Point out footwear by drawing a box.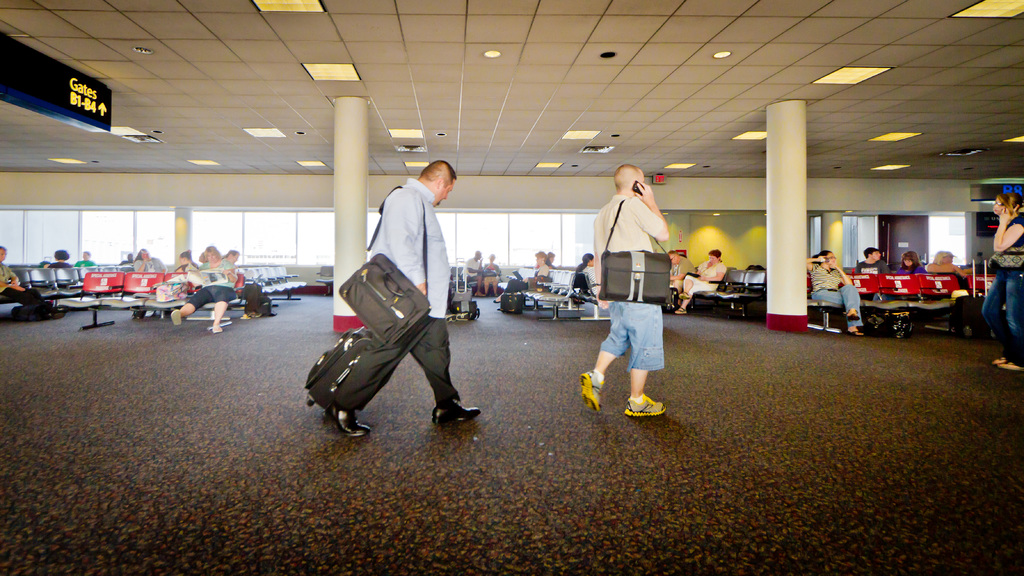
x1=324 y1=411 x2=372 y2=436.
